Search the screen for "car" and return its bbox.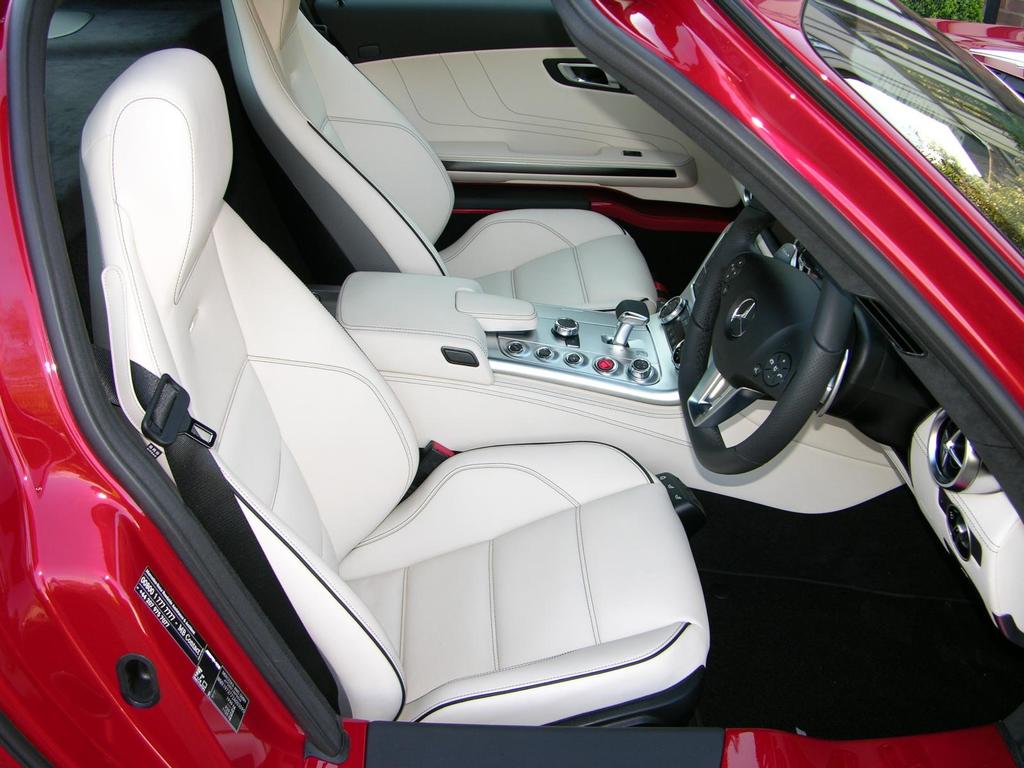
Found: x1=36, y1=0, x2=991, y2=763.
